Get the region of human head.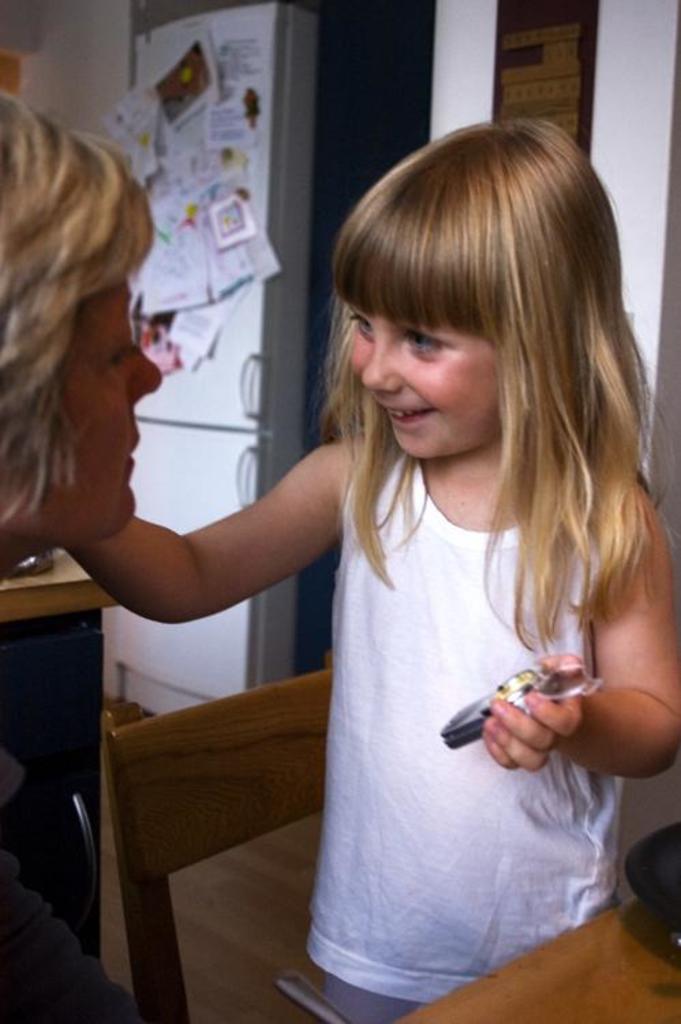
<region>0, 87, 164, 550</region>.
